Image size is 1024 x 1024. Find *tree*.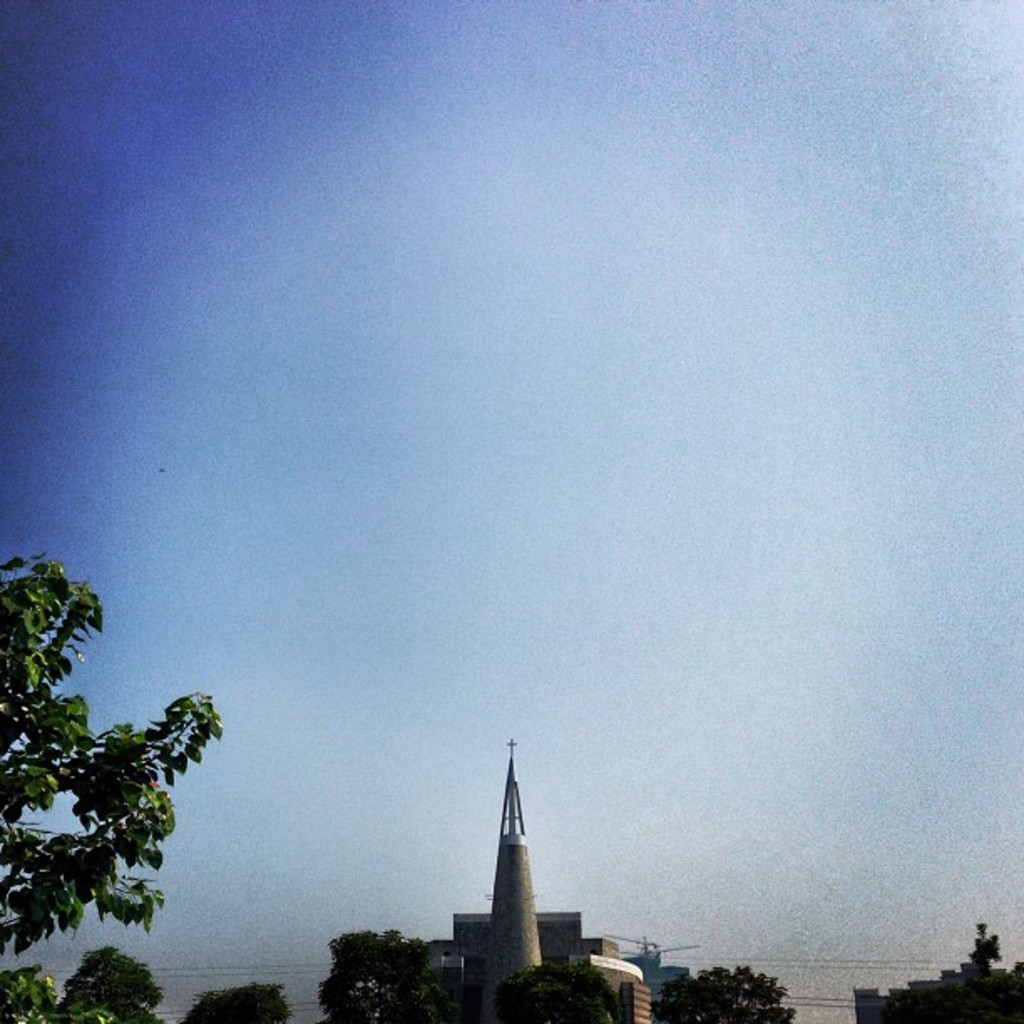
<box>487,959,622,1022</box>.
